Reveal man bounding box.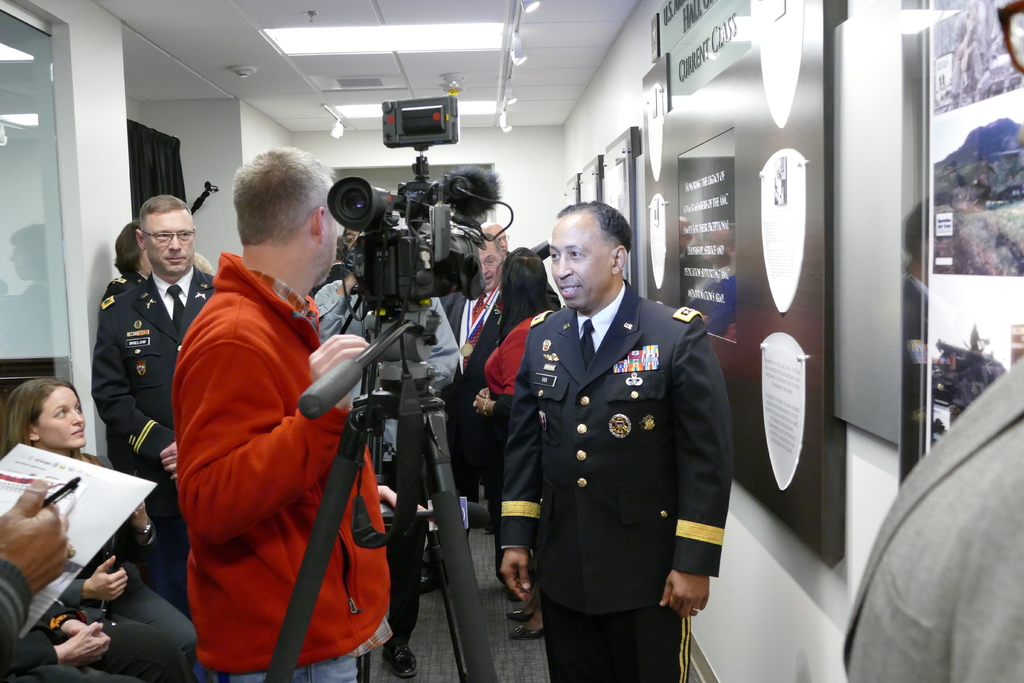
Revealed: x1=481 y1=214 x2=557 y2=259.
